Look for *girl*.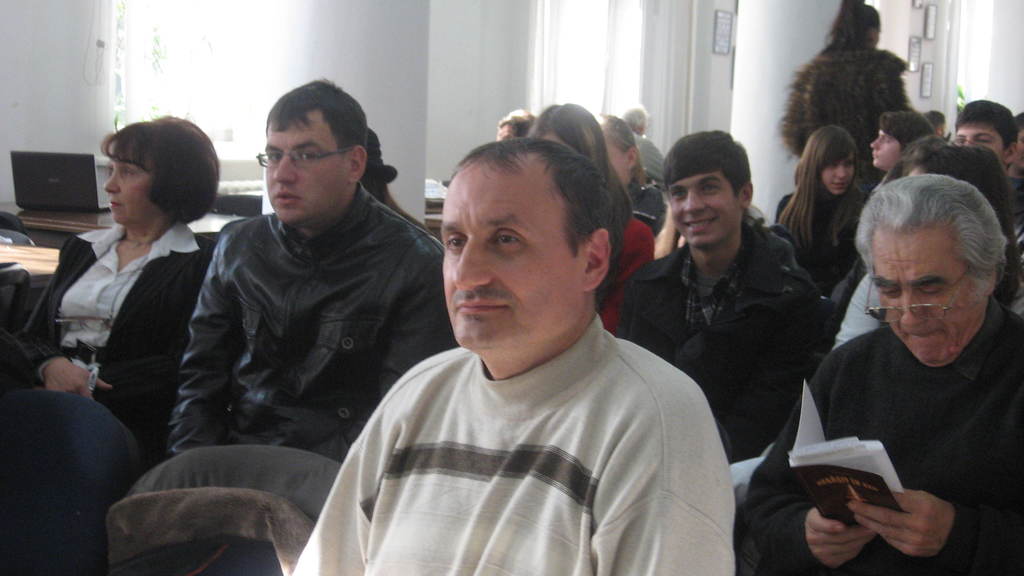
Found: x1=775 y1=124 x2=865 y2=288.
